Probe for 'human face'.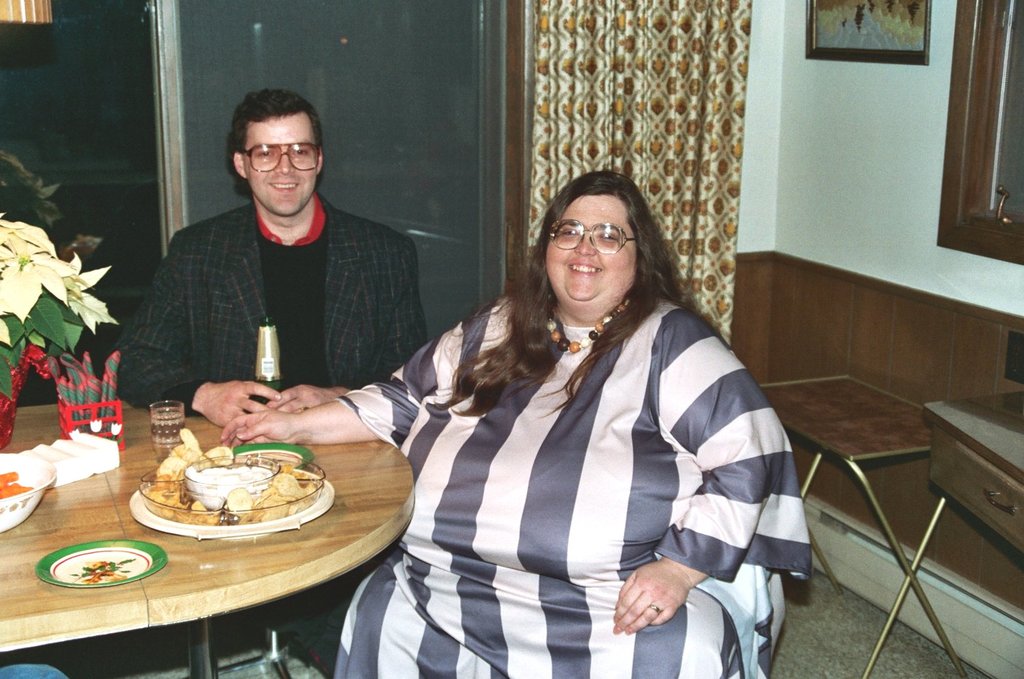
Probe result: [left=542, top=199, right=638, bottom=304].
